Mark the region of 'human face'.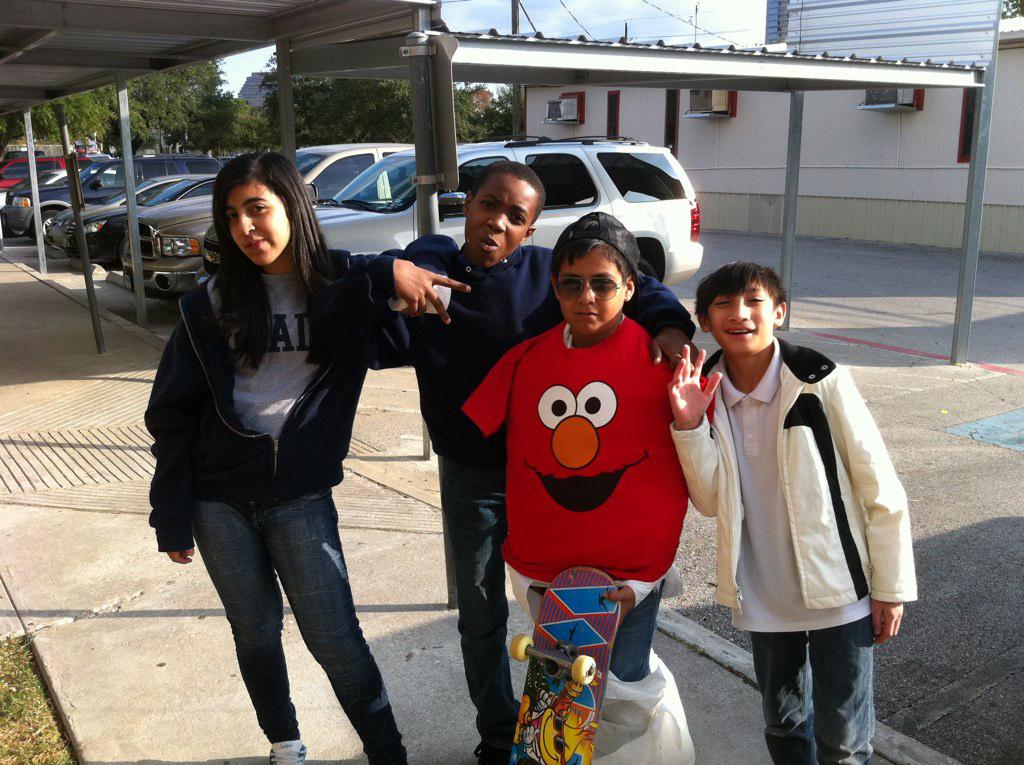
Region: (227,180,287,267).
